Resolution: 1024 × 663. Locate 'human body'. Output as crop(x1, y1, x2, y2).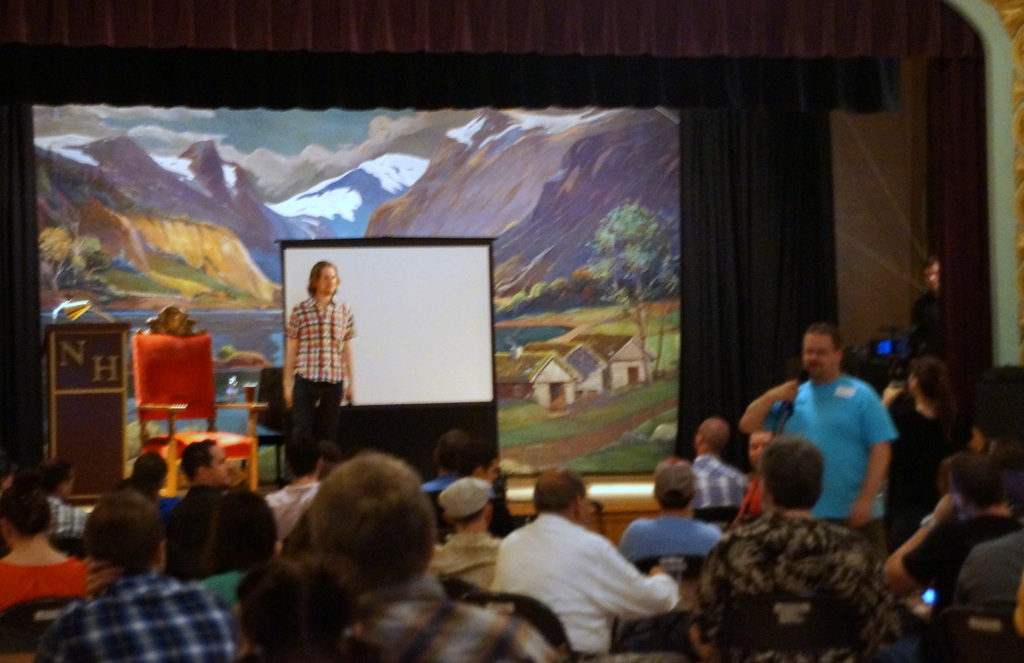
crop(310, 441, 566, 662).
